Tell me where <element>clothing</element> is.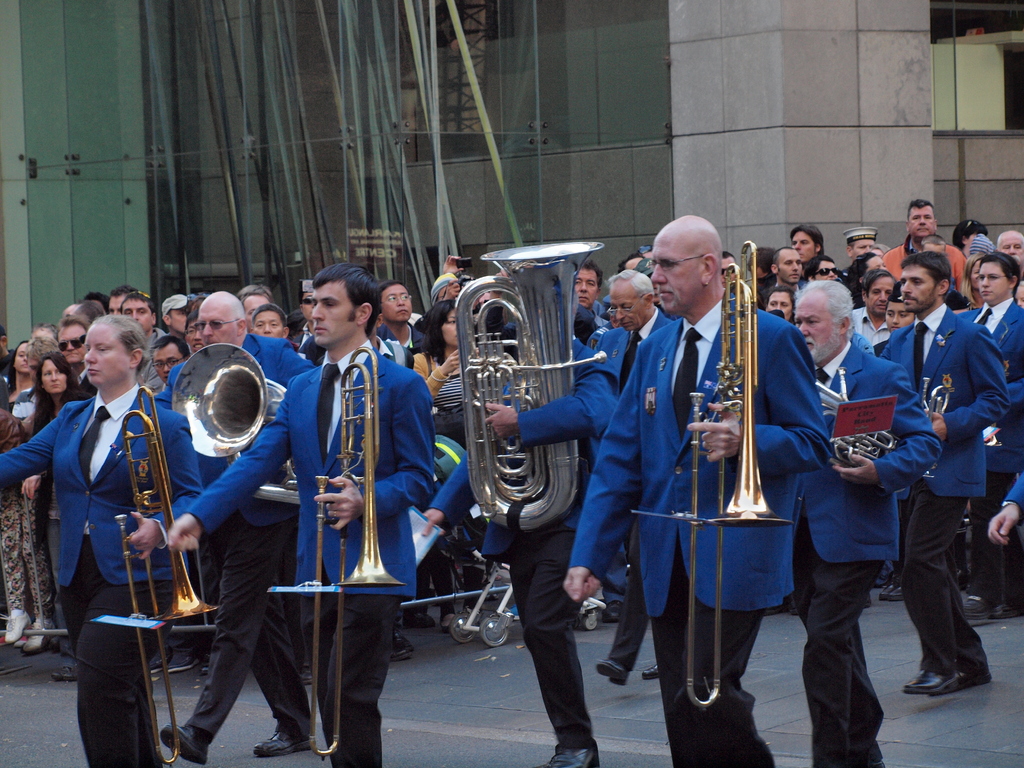
<element>clothing</element> is at bbox=[566, 291, 835, 767].
